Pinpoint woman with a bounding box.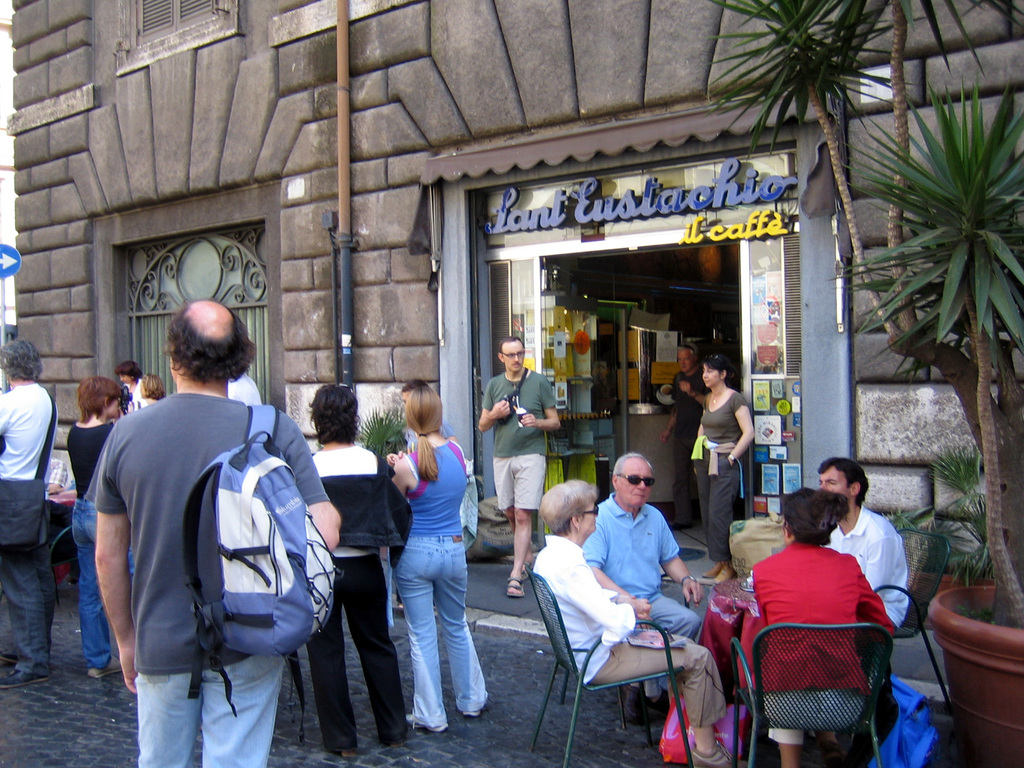
left=701, top=349, right=763, bottom=577.
